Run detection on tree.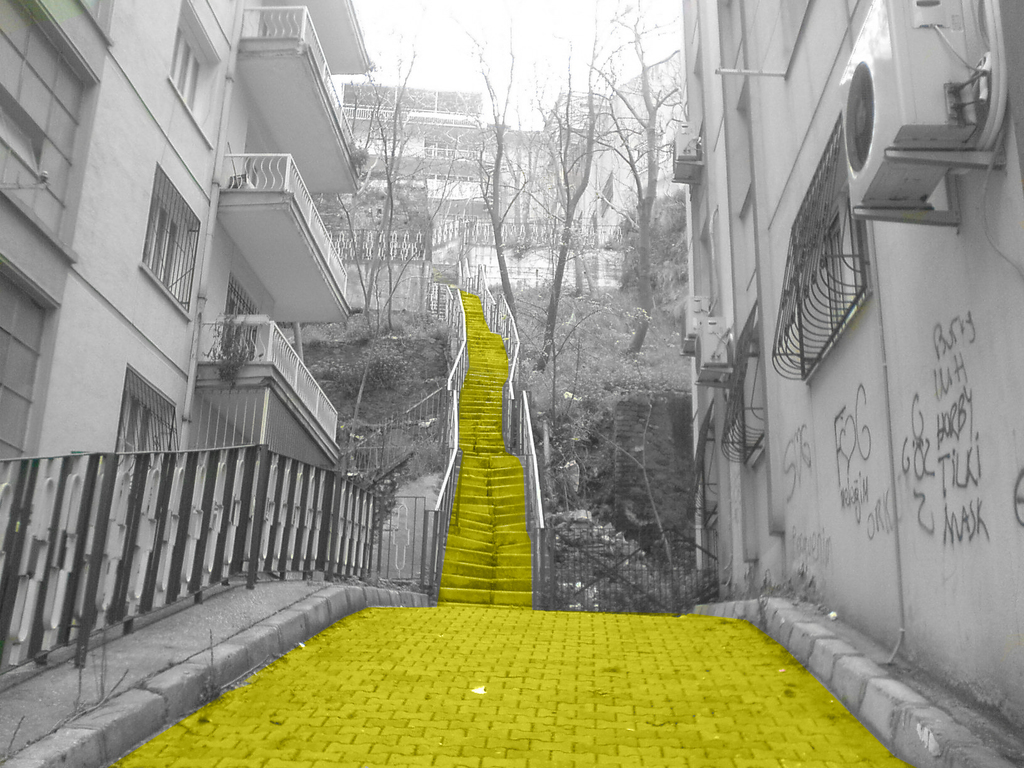
Result: left=322, top=0, right=462, bottom=347.
